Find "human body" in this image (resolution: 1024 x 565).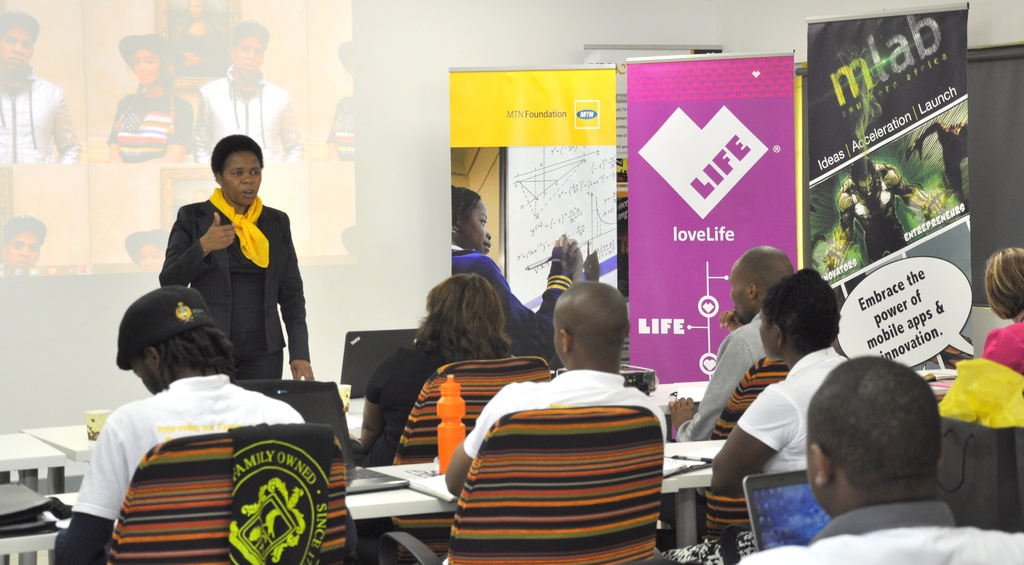
Rect(359, 274, 516, 466).
